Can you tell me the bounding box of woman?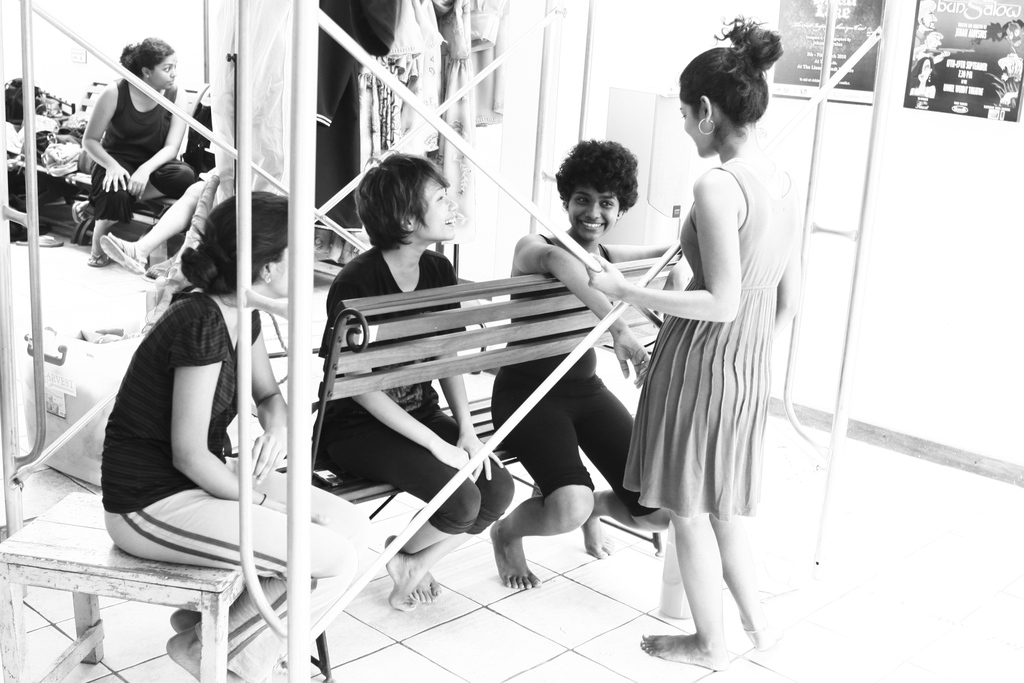
99:188:372:682.
